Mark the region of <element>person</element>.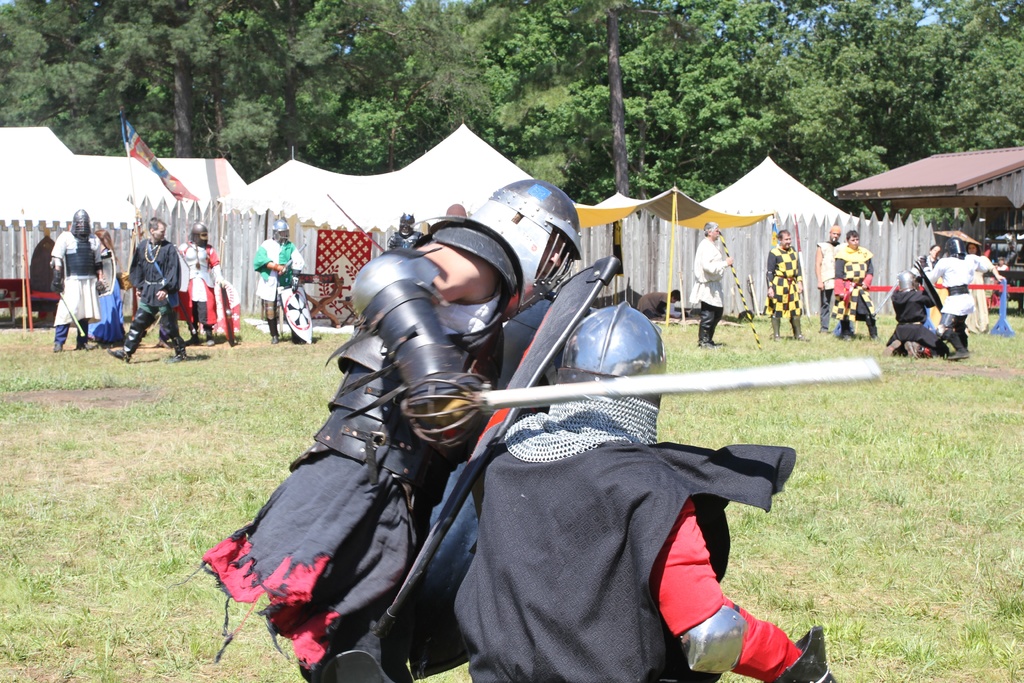
Region: bbox(177, 218, 241, 342).
